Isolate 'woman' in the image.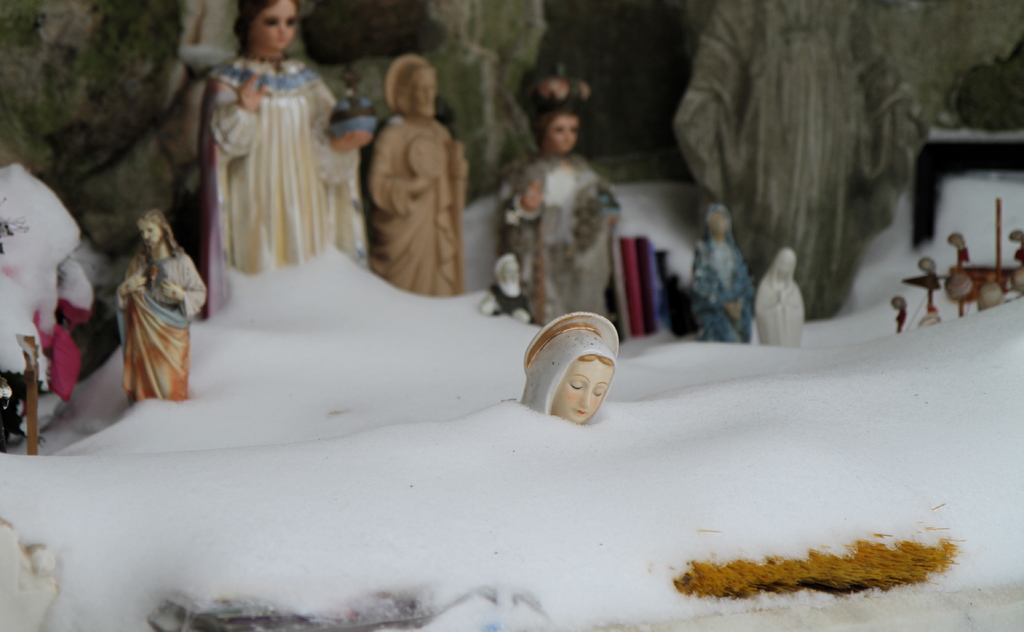
Isolated region: <box>492,86,624,333</box>.
